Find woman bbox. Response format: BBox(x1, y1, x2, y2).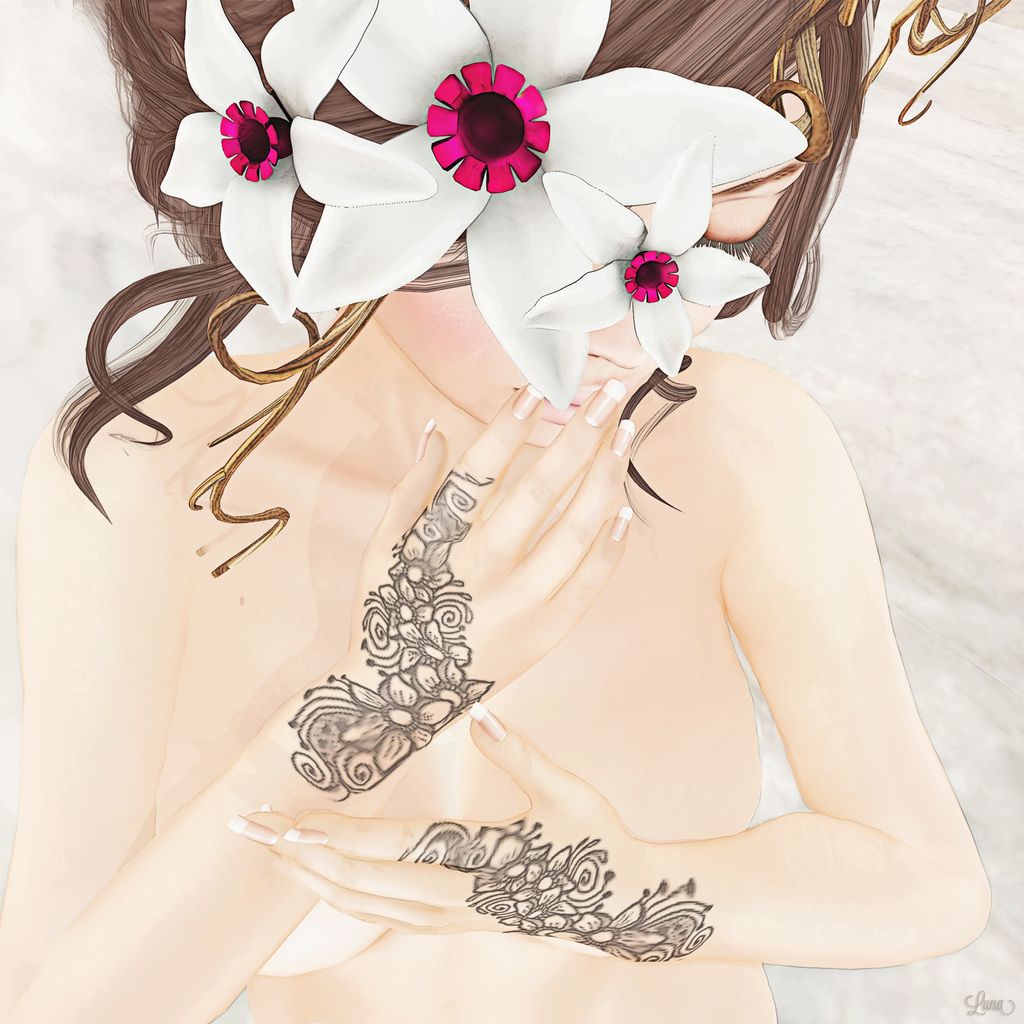
BBox(28, 0, 988, 1023).
